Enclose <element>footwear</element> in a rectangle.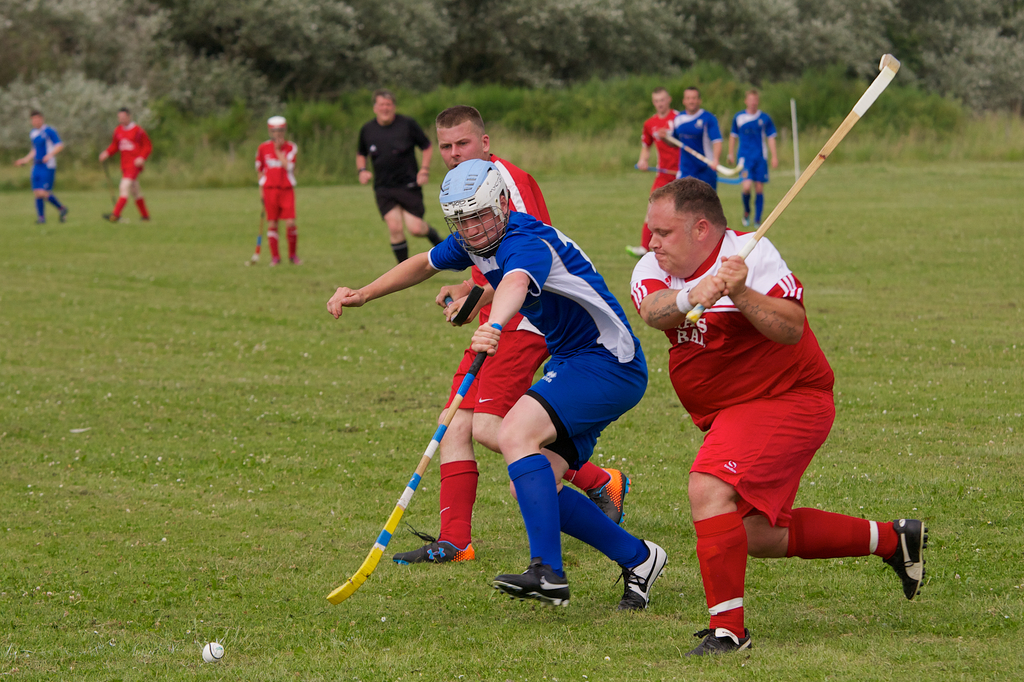
490/556/572/608.
